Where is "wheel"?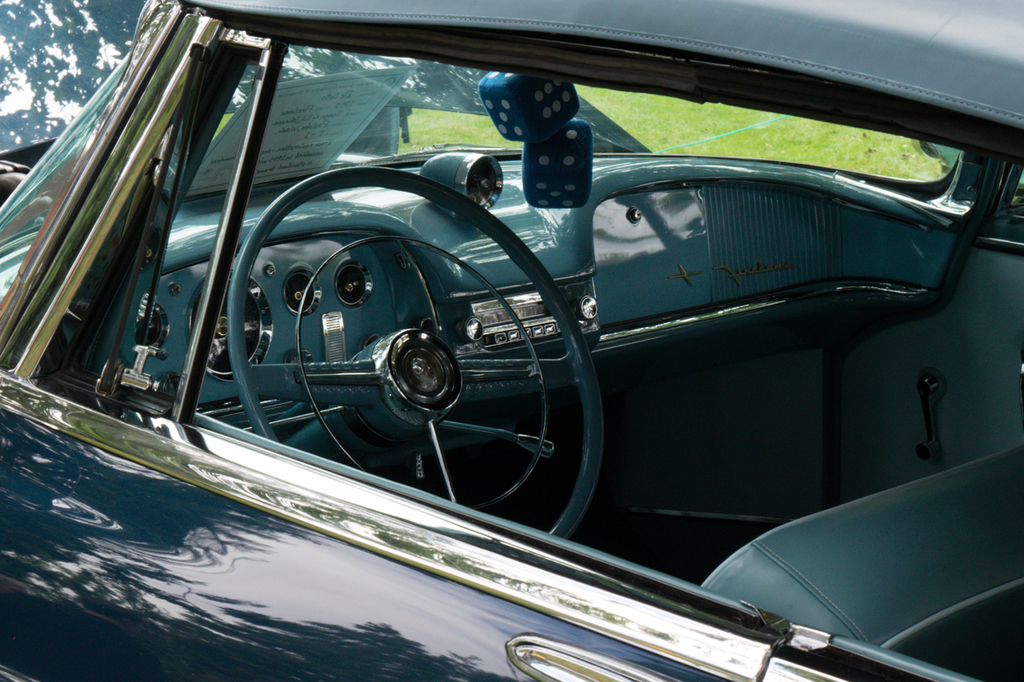
234, 165, 575, 532.
